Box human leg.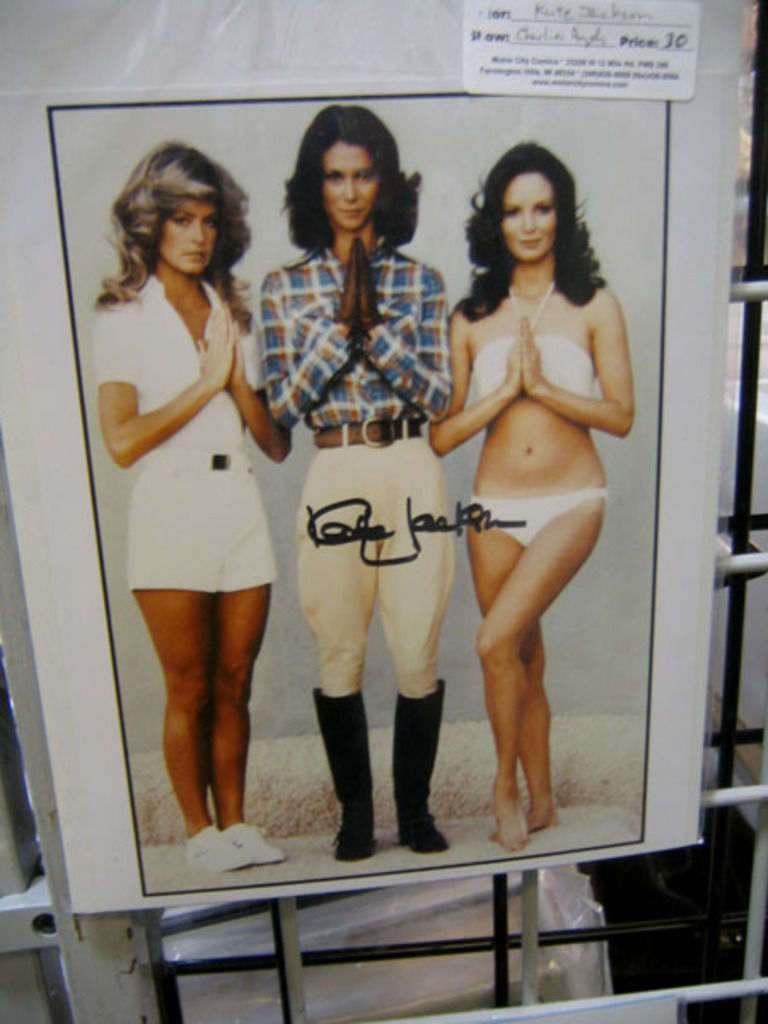
bbox(381, 439, 454, 858).
